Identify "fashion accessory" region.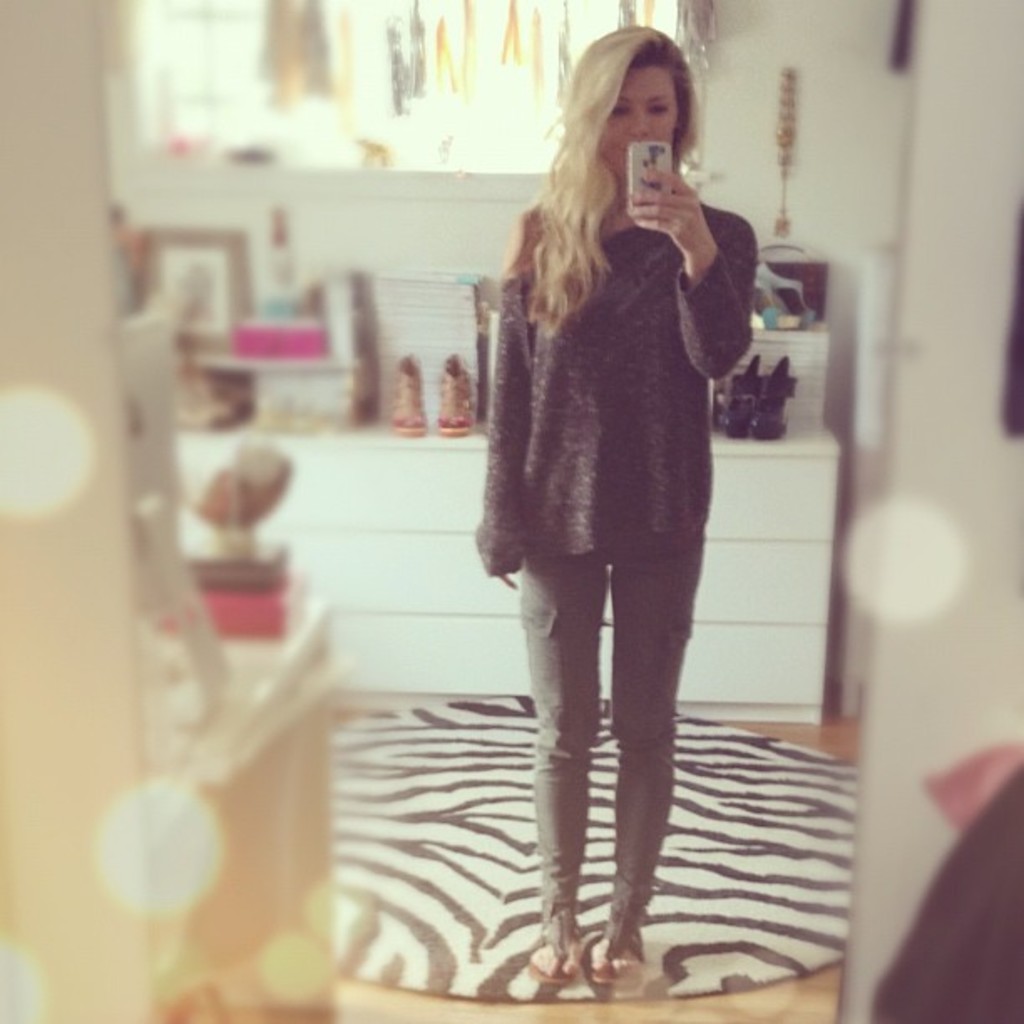
Region: select_region(589, 922, 646, 986).
